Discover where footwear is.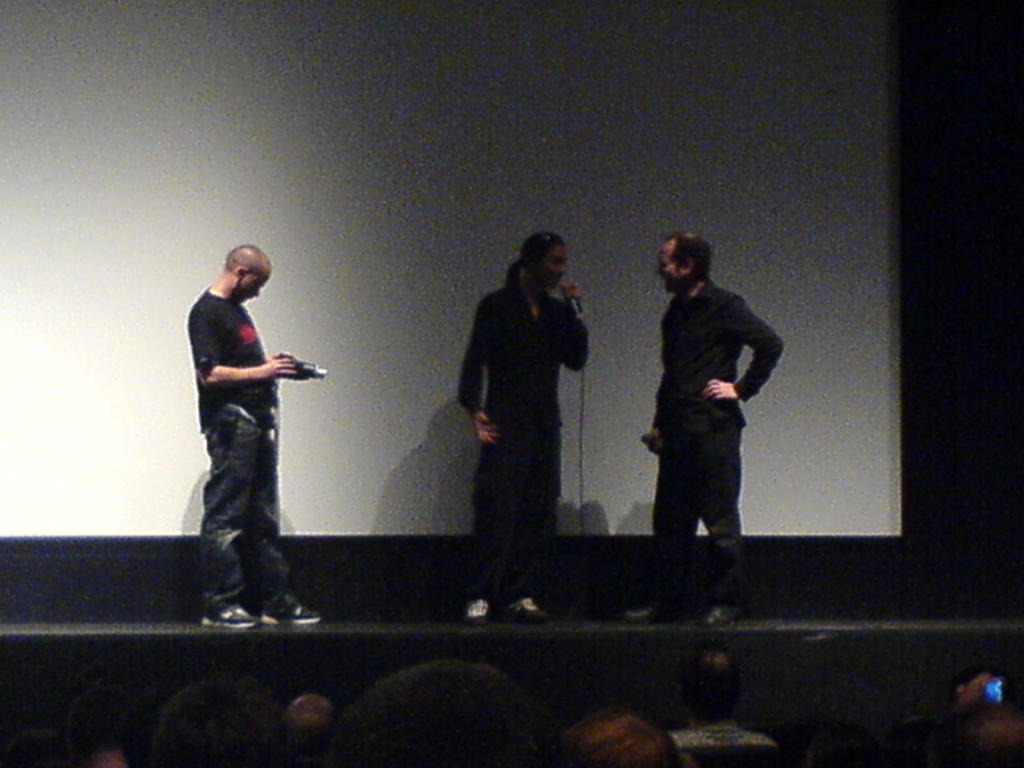
Discovered at locate(463, 595, 486, 625).
